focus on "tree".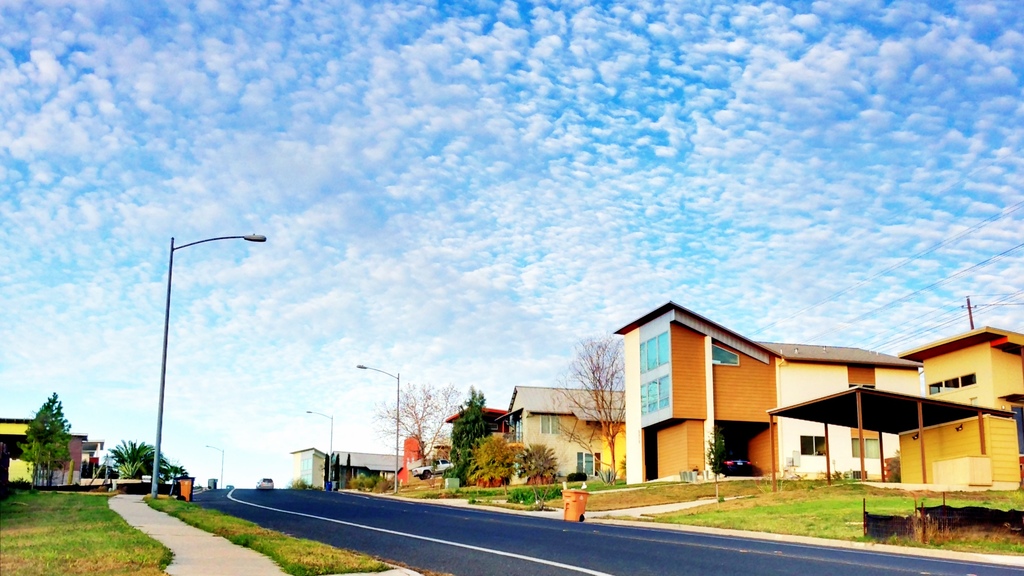
Focused at [534,330,624,481].
